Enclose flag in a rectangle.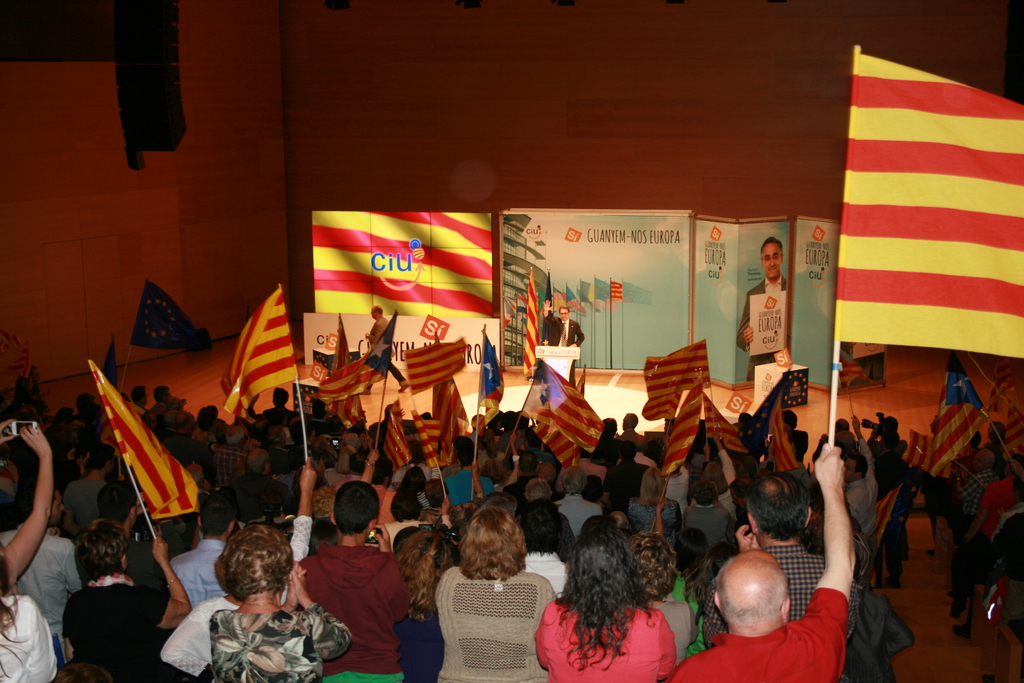
crop(376, 403, 412, 477).
